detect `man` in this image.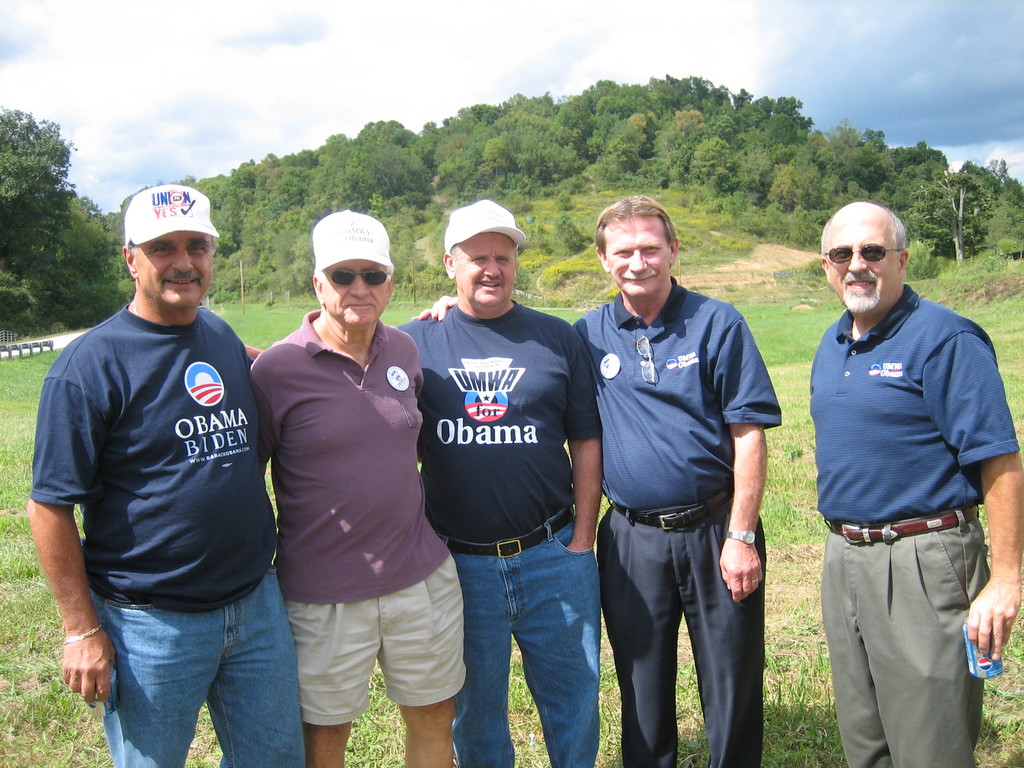
Detection: bbox=[384, 197, 606, 767].
